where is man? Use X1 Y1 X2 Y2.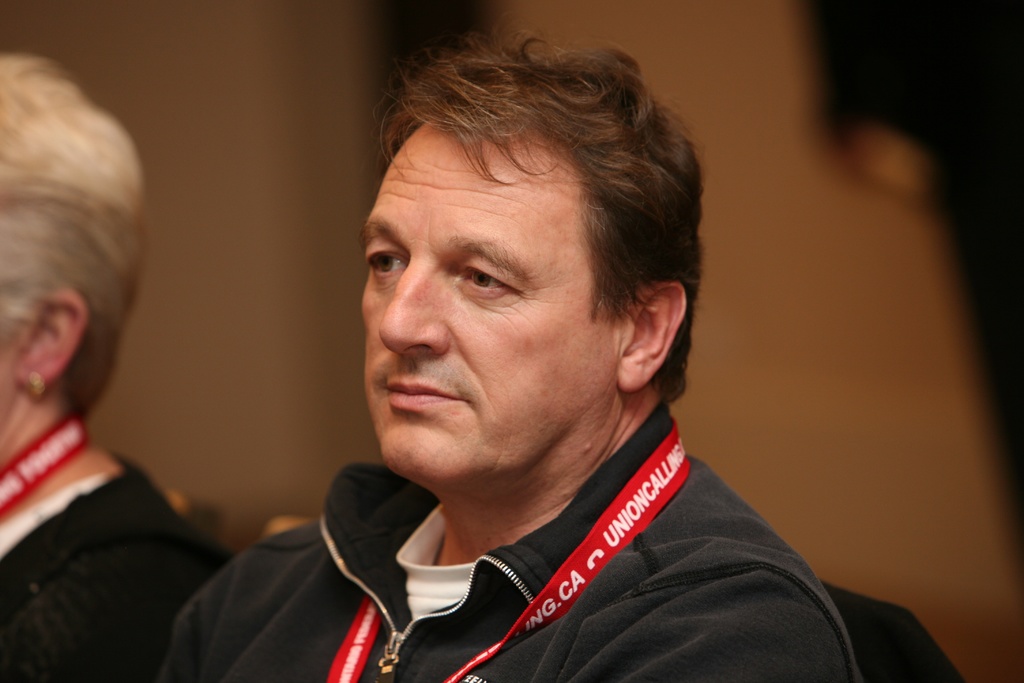
211 55 879 671.
